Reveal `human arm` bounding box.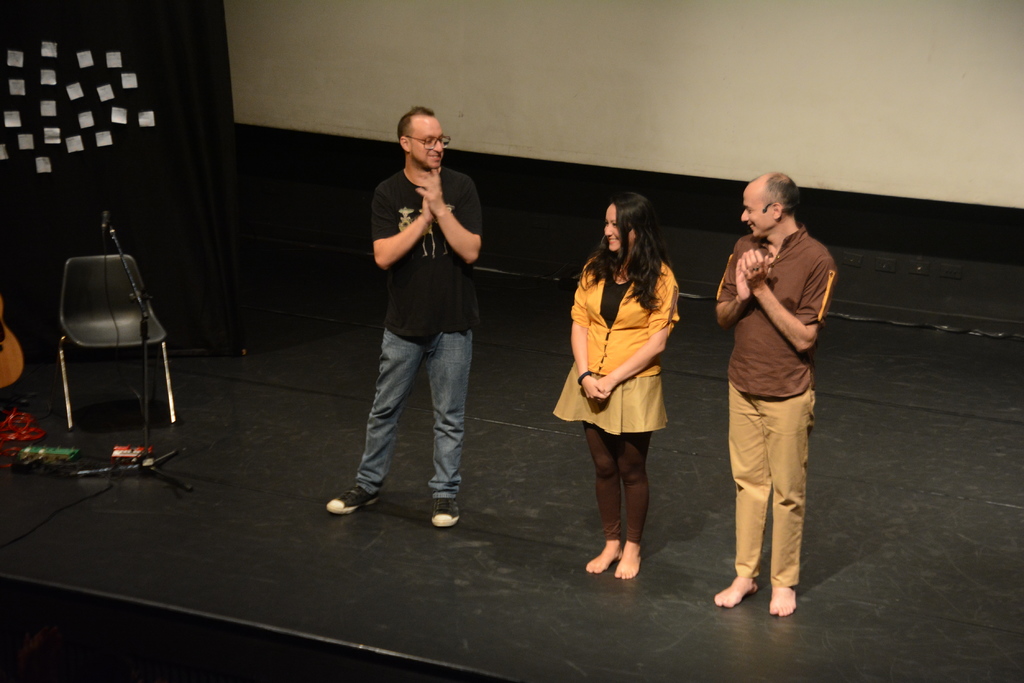
Revealed: locate(570, 246, 600, 417).
